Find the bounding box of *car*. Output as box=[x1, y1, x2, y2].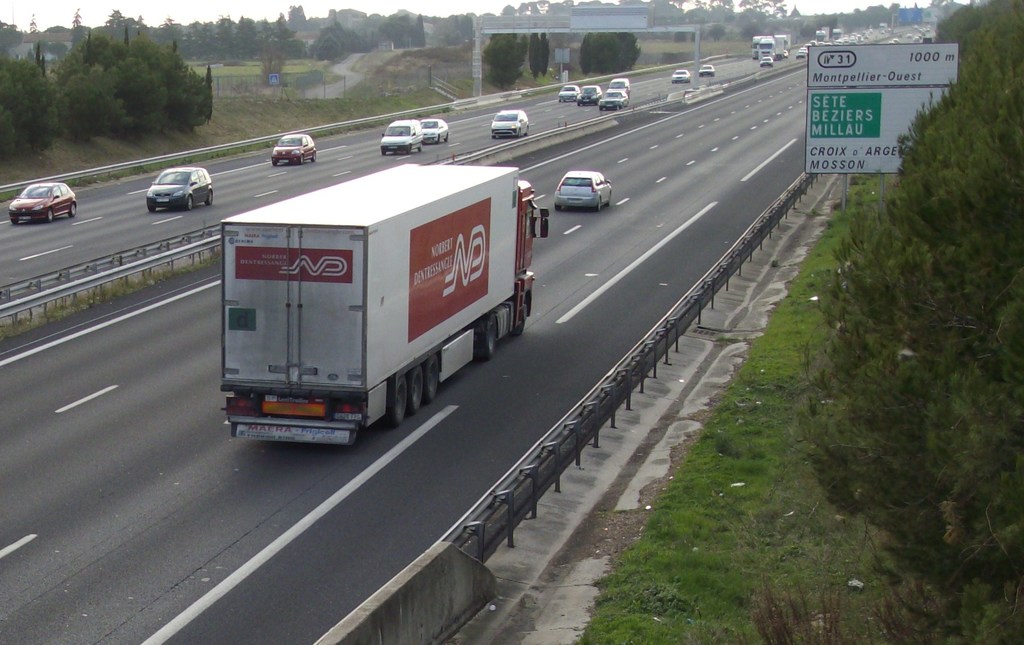
box=[610, 76, 631, 91].
